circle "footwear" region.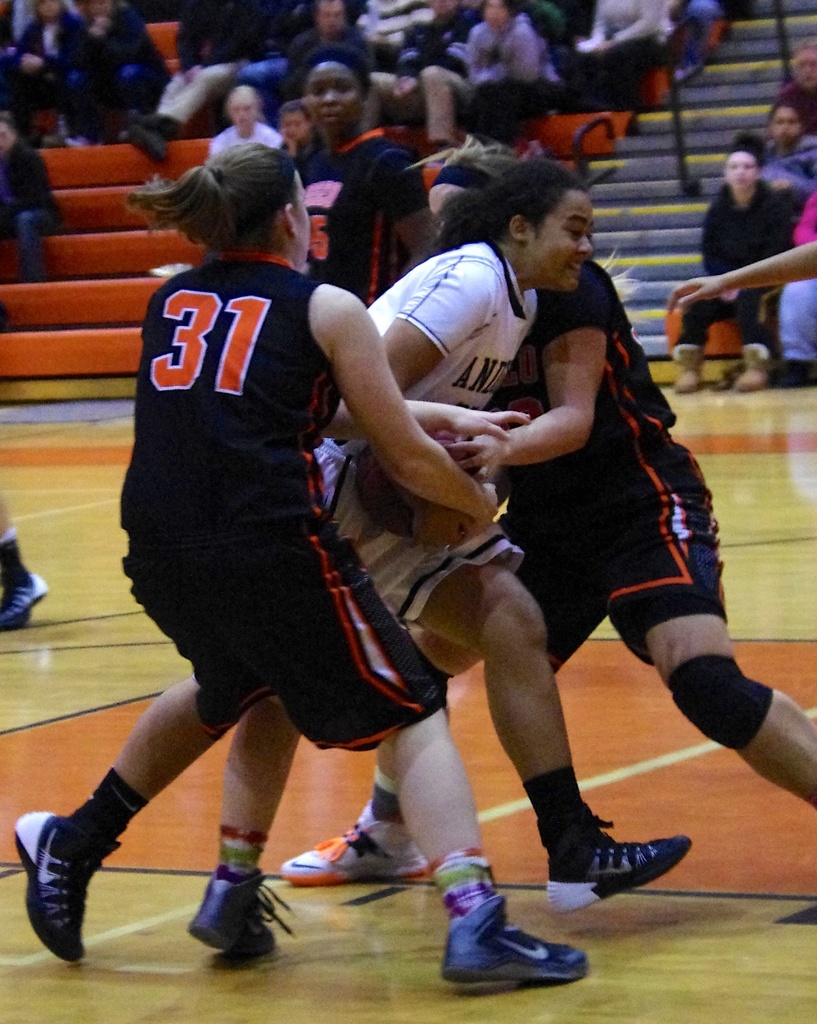
Region: rect(177, 870, 279, 957).
